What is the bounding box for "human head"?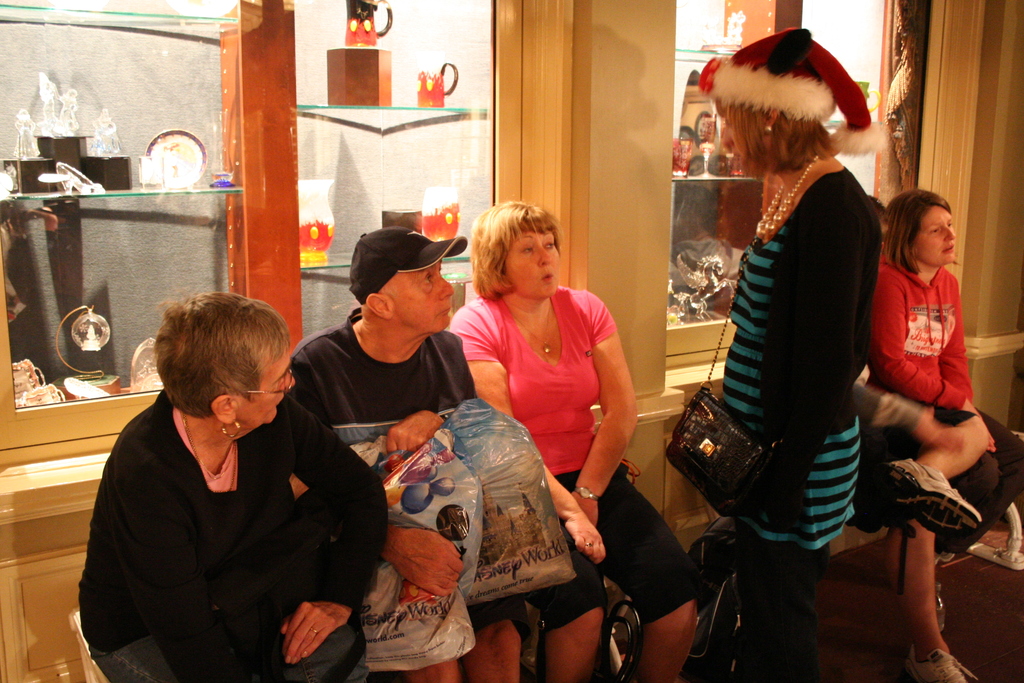
box=[156, 287, 303, 417].
